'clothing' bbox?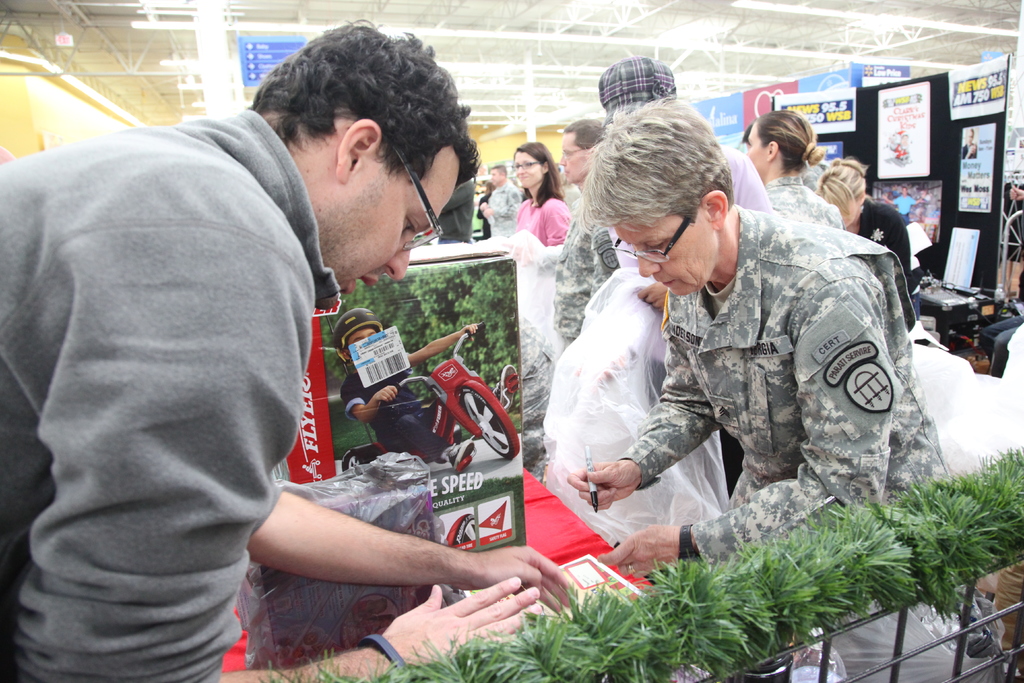
{"x1": 3, "y1": 62, "x2": 374, "y2": 661}
